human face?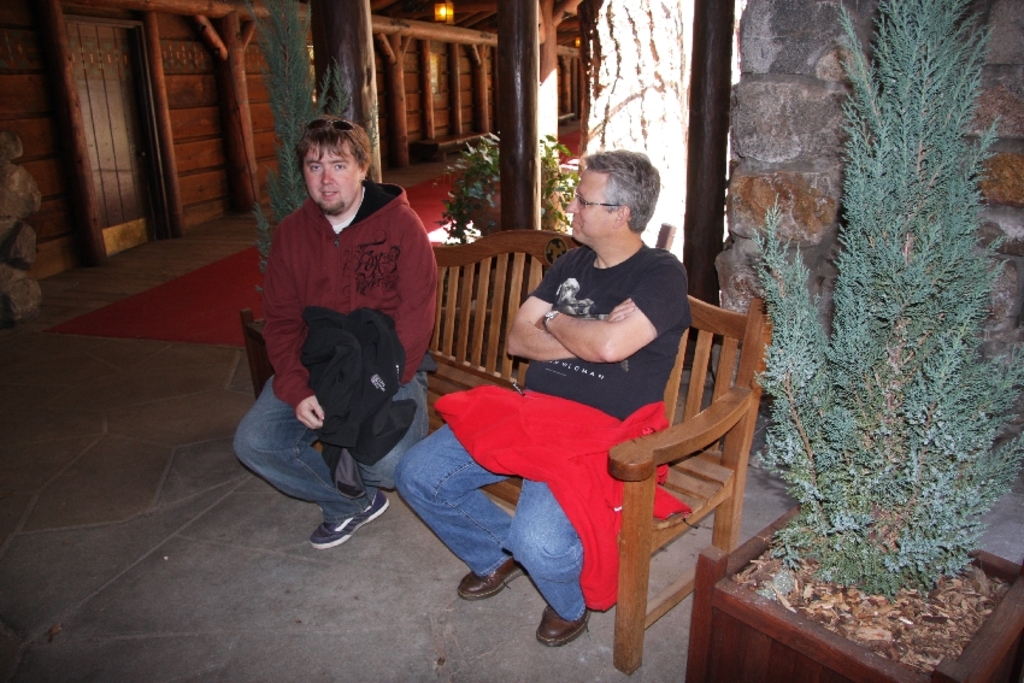
box(304, 139, 360, 217)
